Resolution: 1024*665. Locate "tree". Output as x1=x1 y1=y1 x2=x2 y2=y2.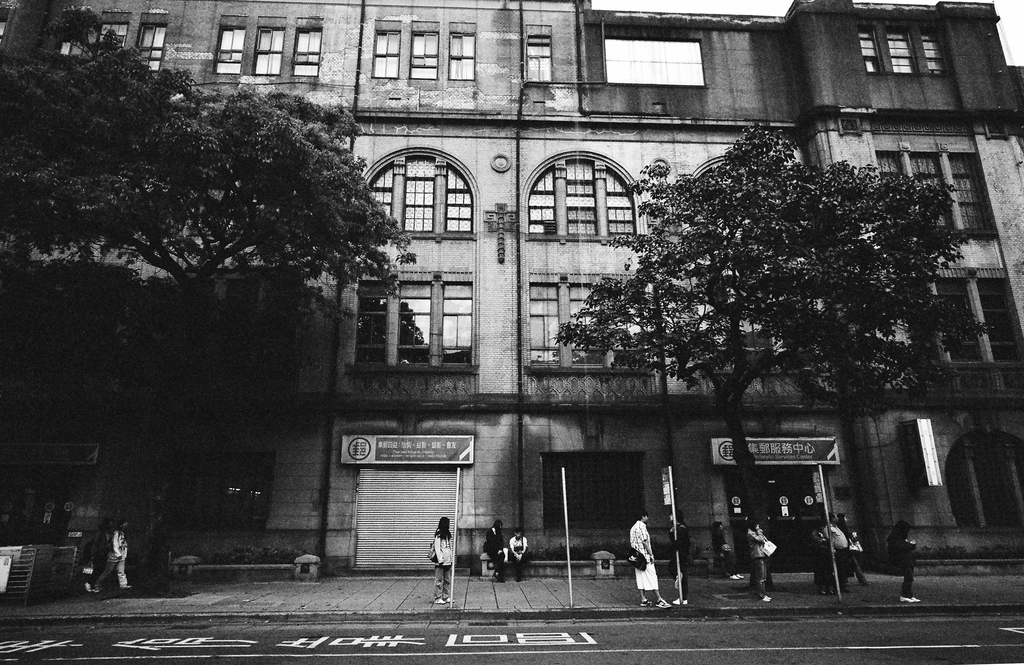
x1=551 y1=124 x2=1000 y2=589.
